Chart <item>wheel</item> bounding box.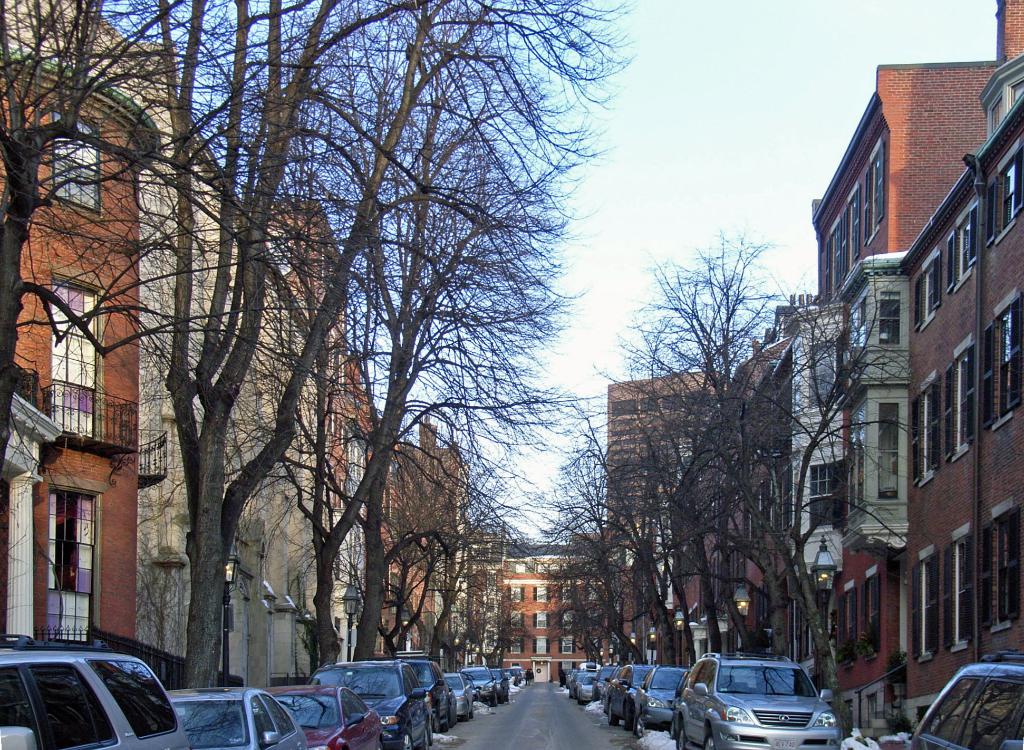
Charted: bbox=[673, 722, 690, 749].
